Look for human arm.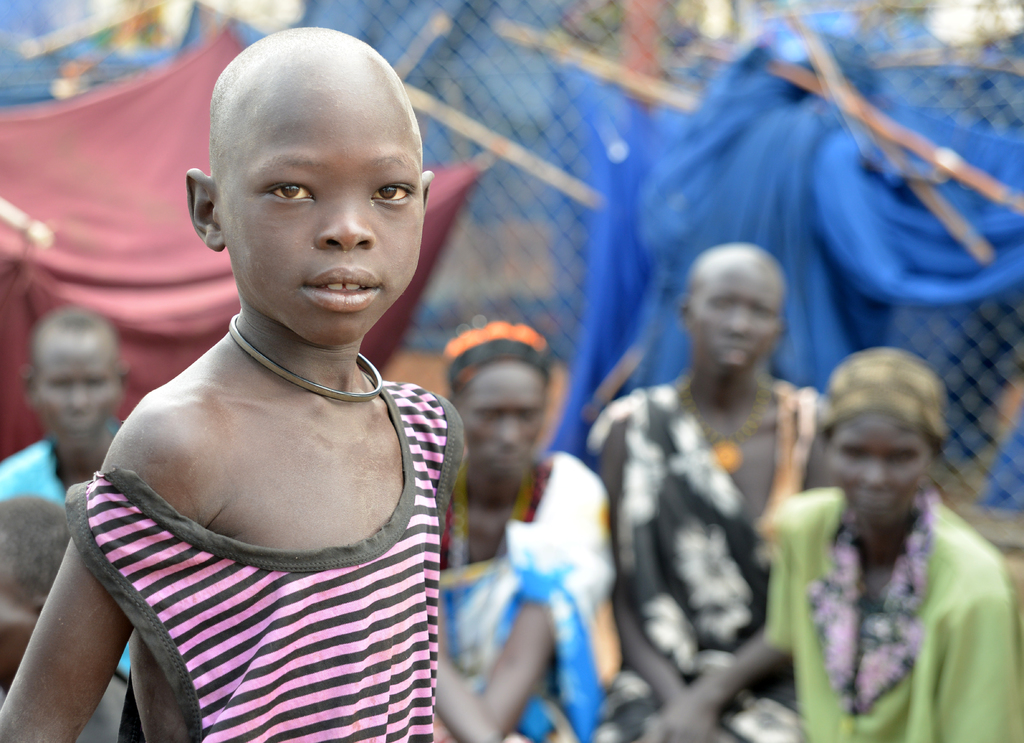
Found: {"left": 917, "top": 520, "right": 1018, "bottom": 742}.
